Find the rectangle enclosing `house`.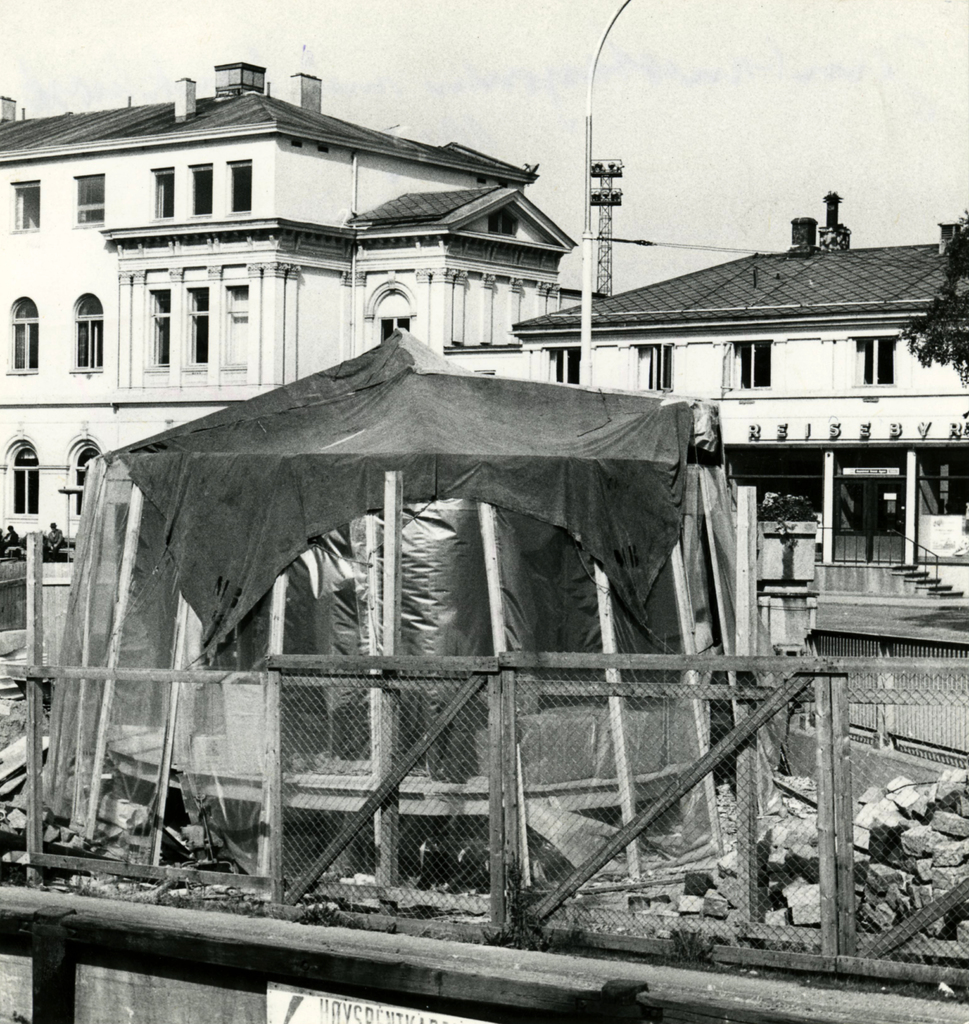
(x1=356, y1=164, x2=525, y2=444).
